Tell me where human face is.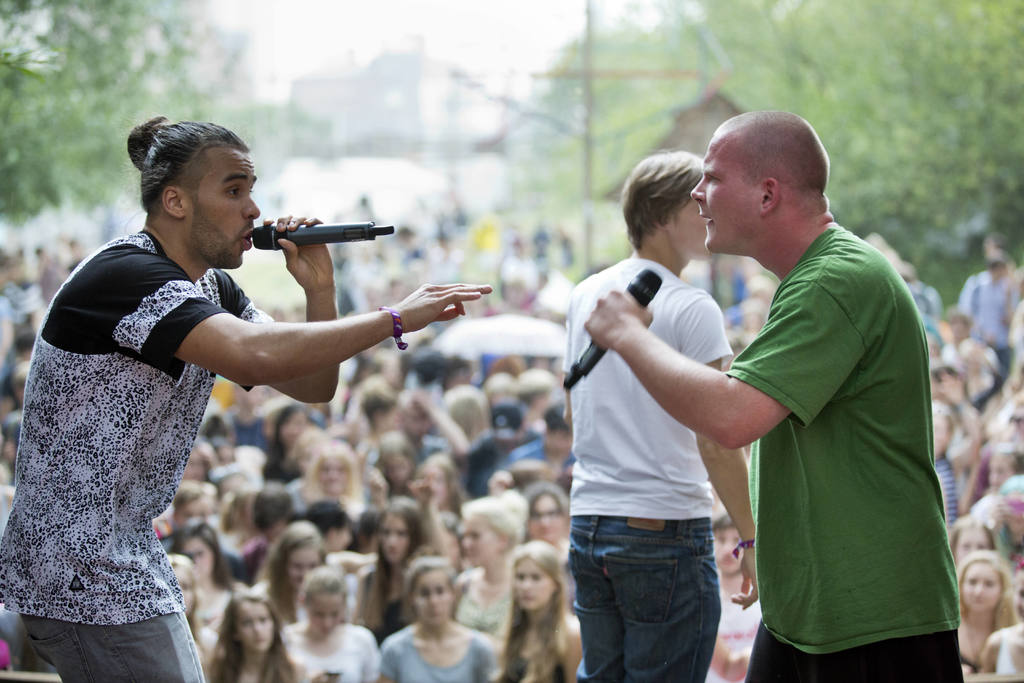
human face is at <bbox>667, 199, 714, 256</bbox>.
